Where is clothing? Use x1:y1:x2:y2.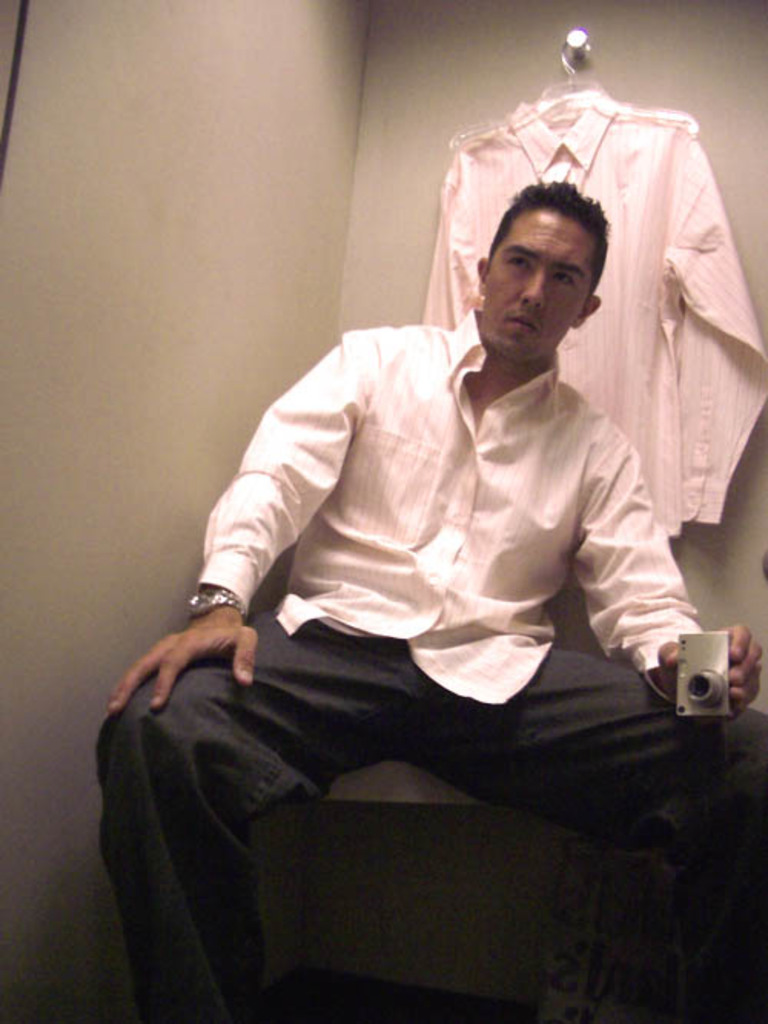
424:92:766:543.
